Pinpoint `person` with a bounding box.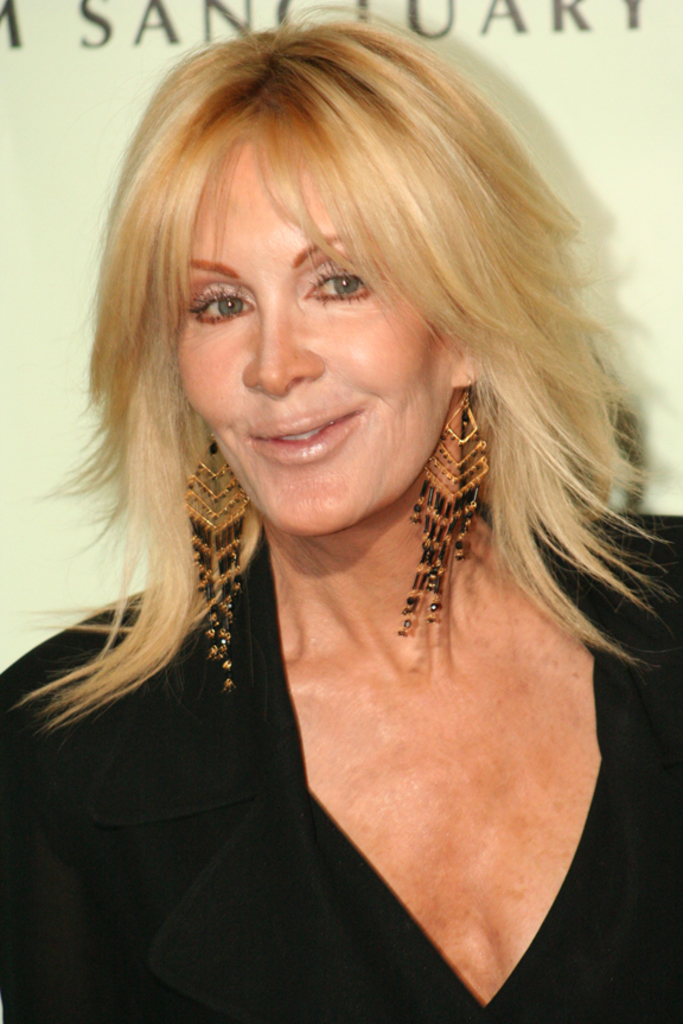
{"x1": 0, "y1": 1, "x2": 682, "y2": 1023}.
